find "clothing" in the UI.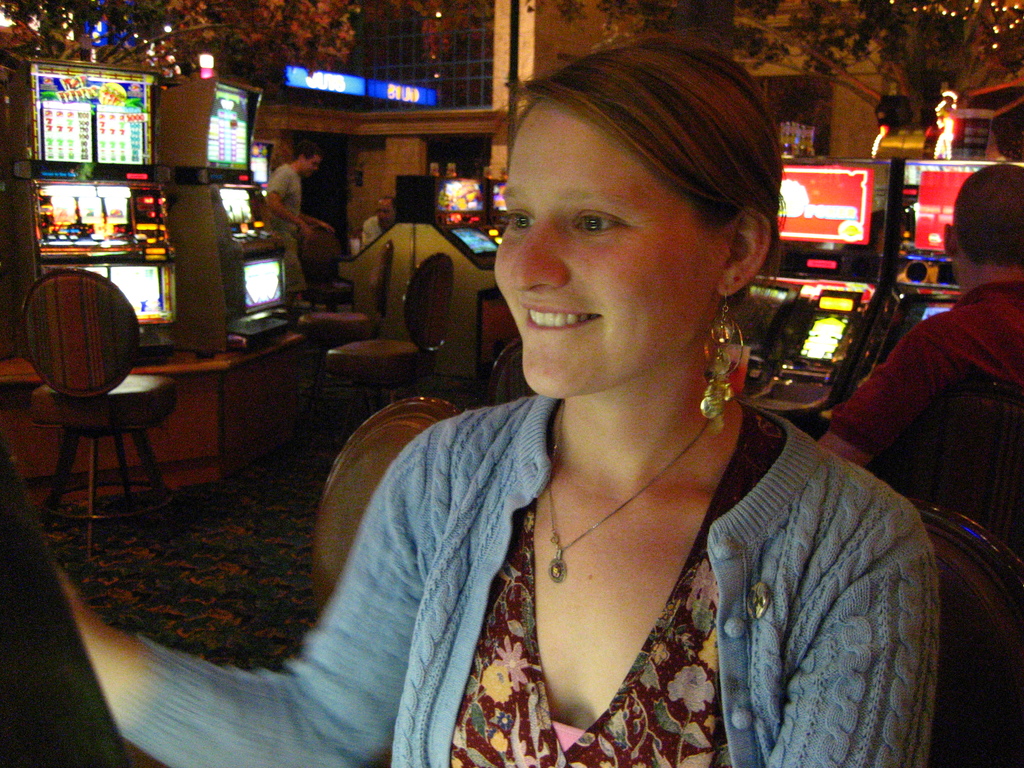
UI element at rect(188, 378, 877, 762).
